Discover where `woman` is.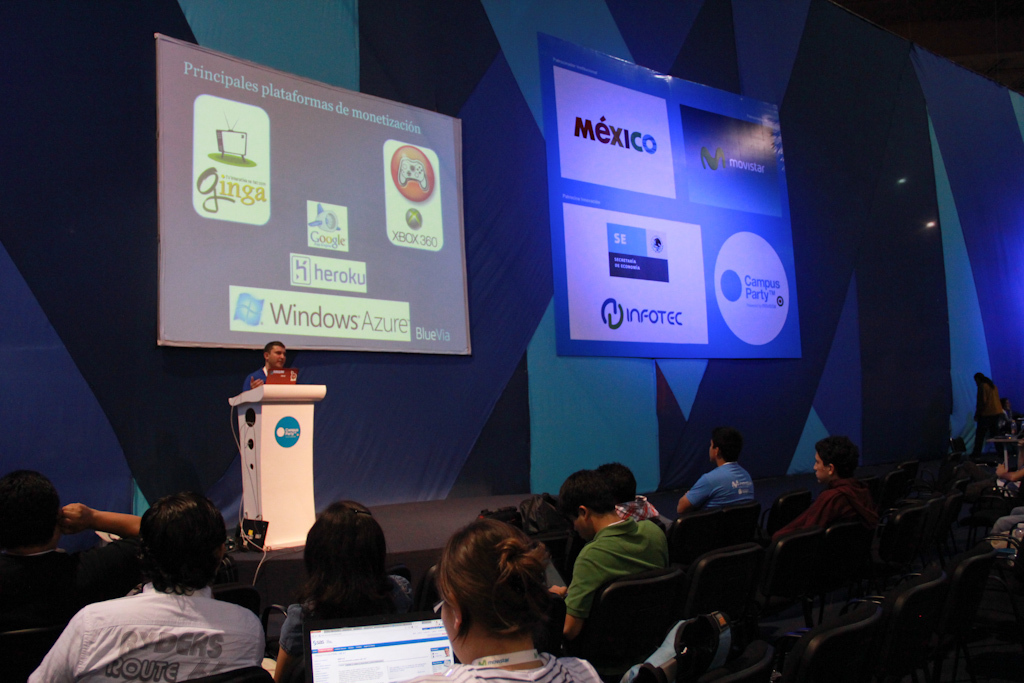
Discovered at {"left": 411, "top": 508, "right": 575, "bottom": 677}.
